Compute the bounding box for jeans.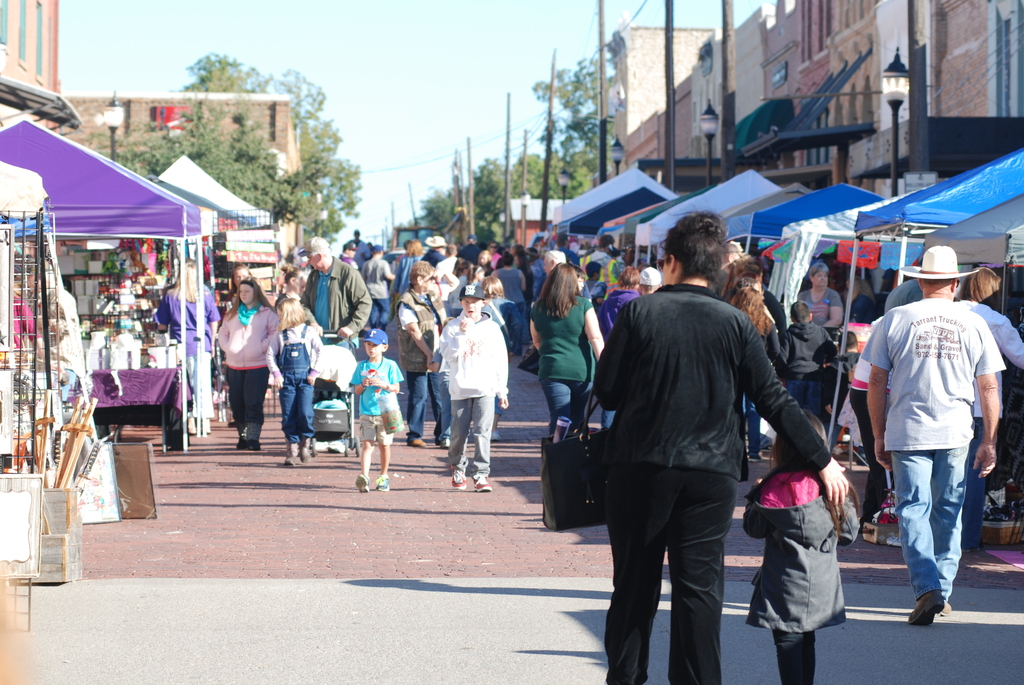
<bbox>406, 374, 440, 441</bbox>.
